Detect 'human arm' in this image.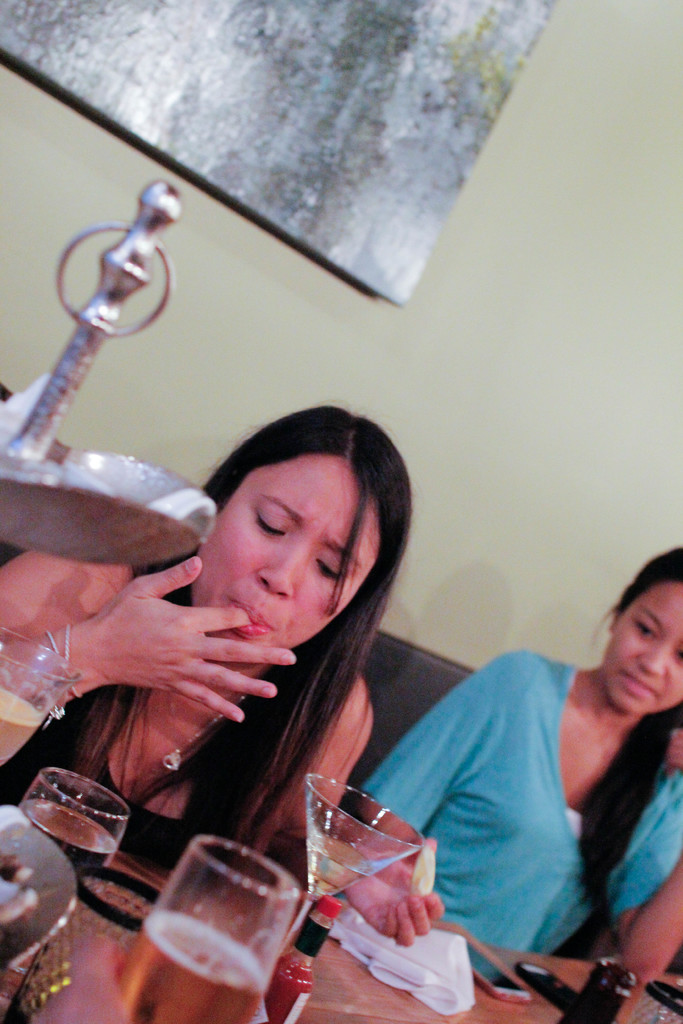
Detection: (0, 548, 297, 764).
